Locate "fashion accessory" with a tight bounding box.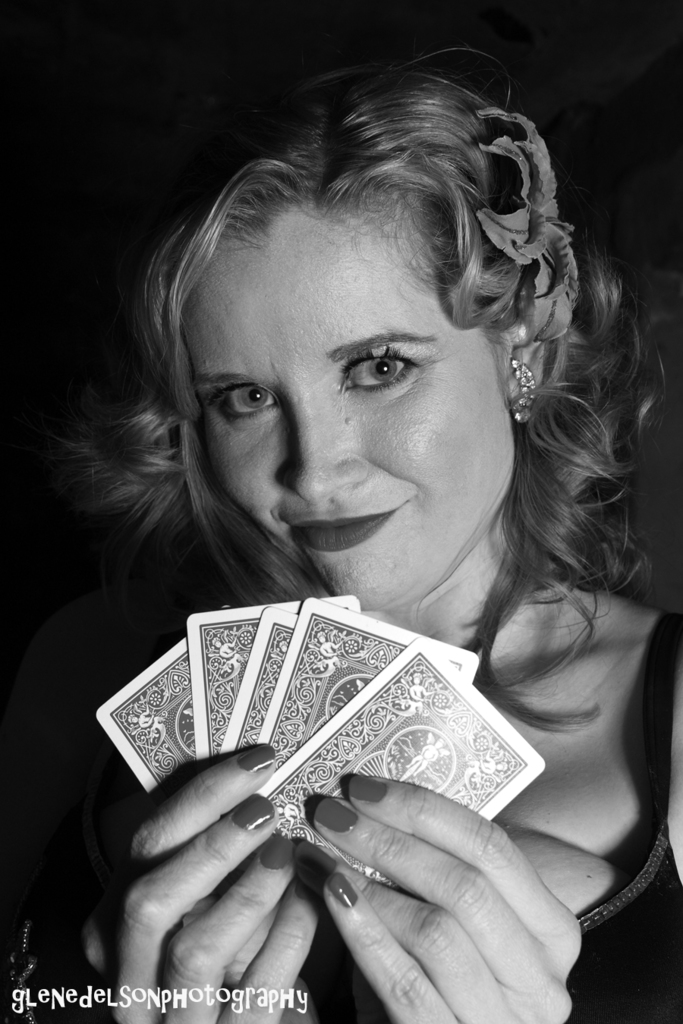
bbox(507, 354, 540, 428).
